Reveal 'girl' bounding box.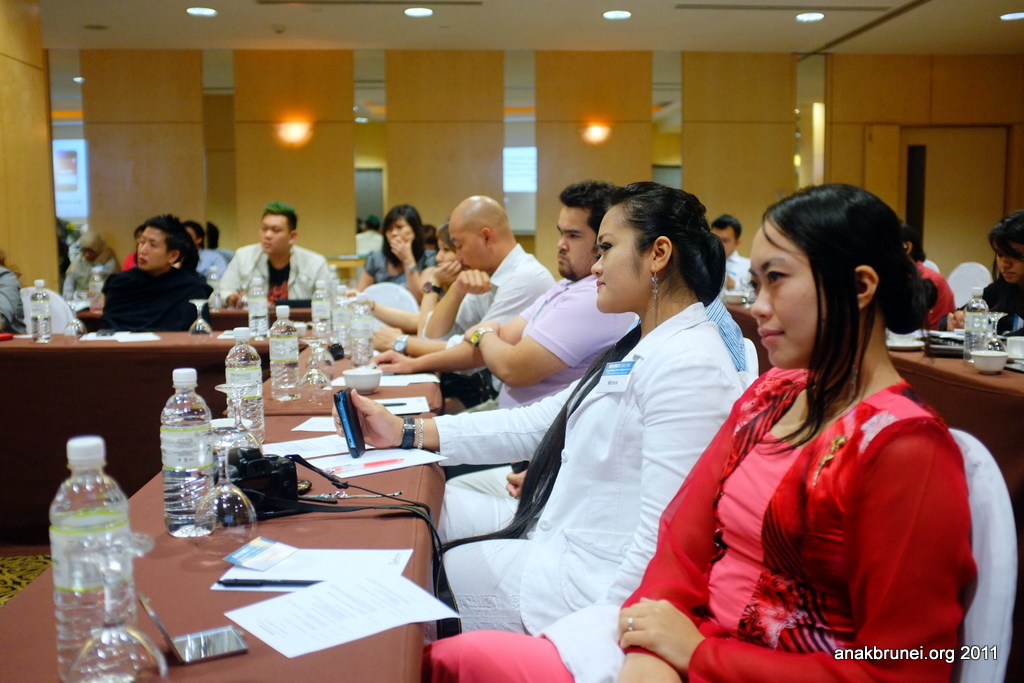
Revealed: BBox(91, 210, 213, 342).
